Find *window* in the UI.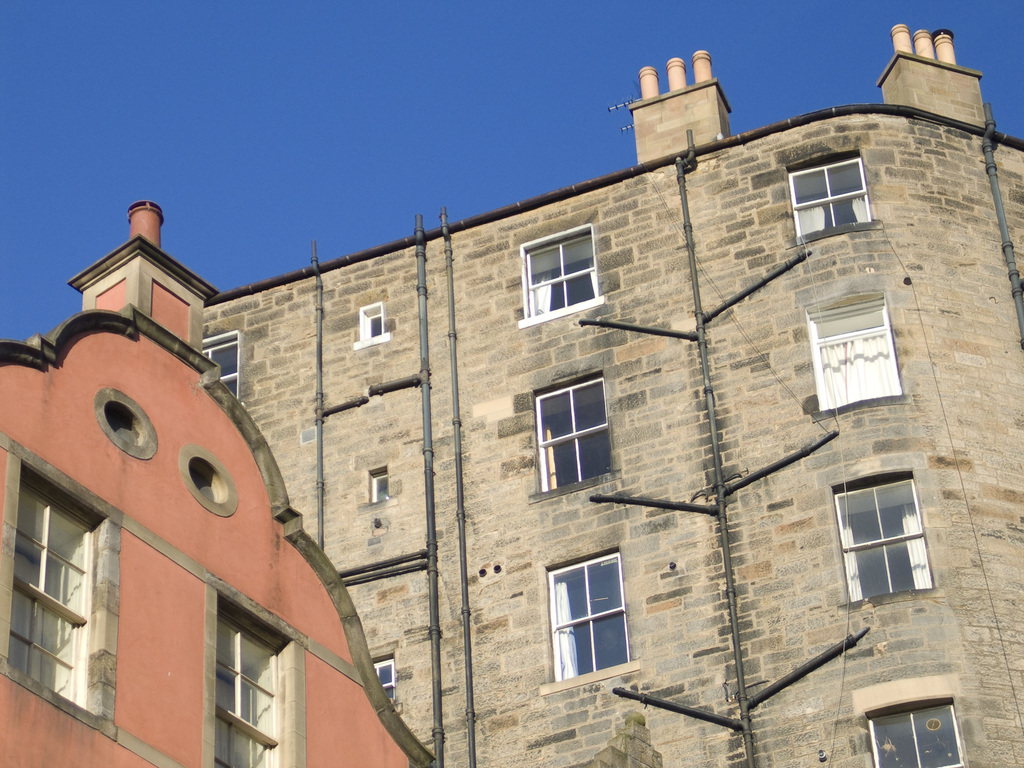
UI element at (859,676,972,767).
